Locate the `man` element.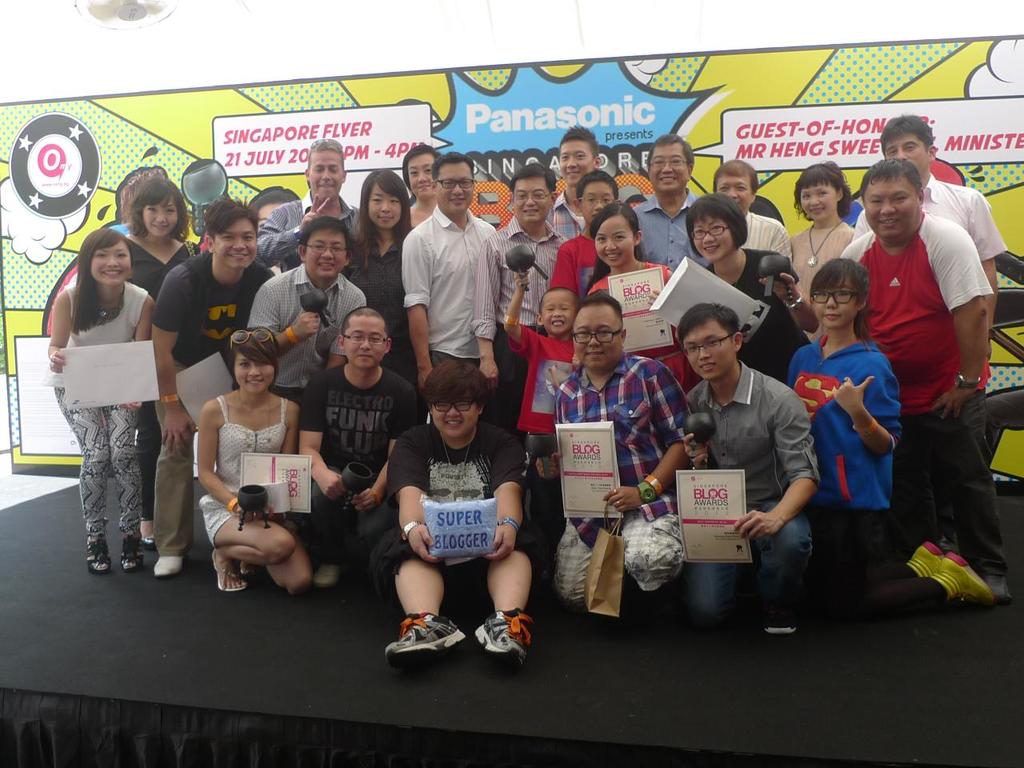
Element bbox: [left=709, top=157, right=798, bottom=274].
